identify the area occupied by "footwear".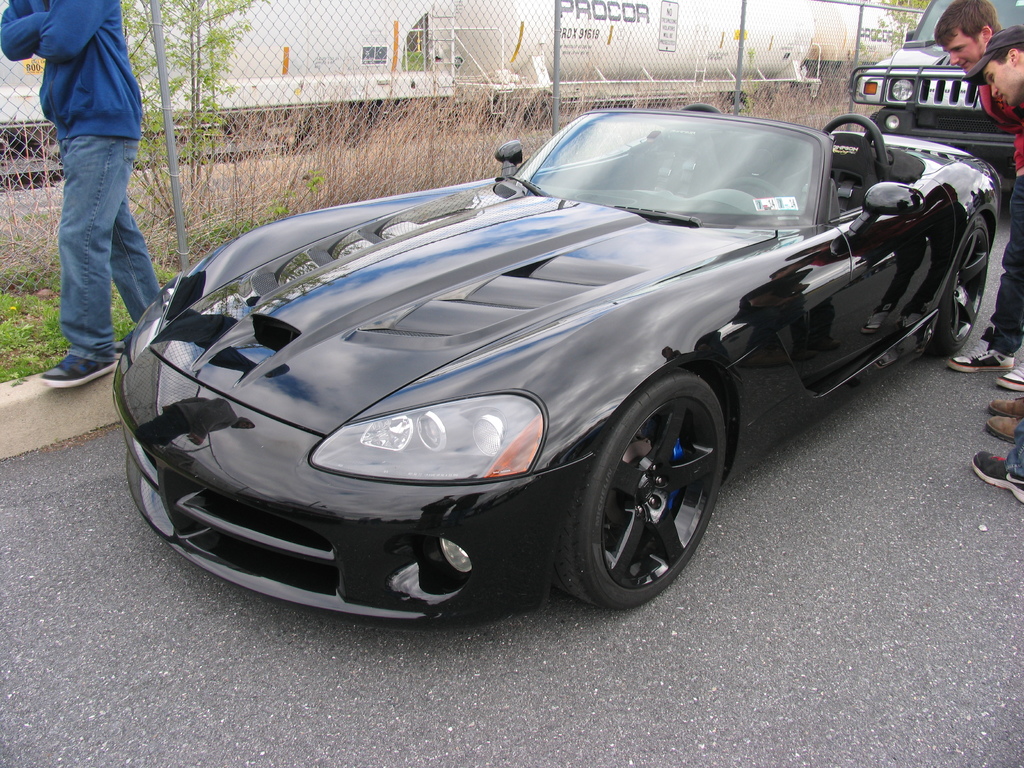
Area: (left=113, top=326, right=136, bottom=353).
